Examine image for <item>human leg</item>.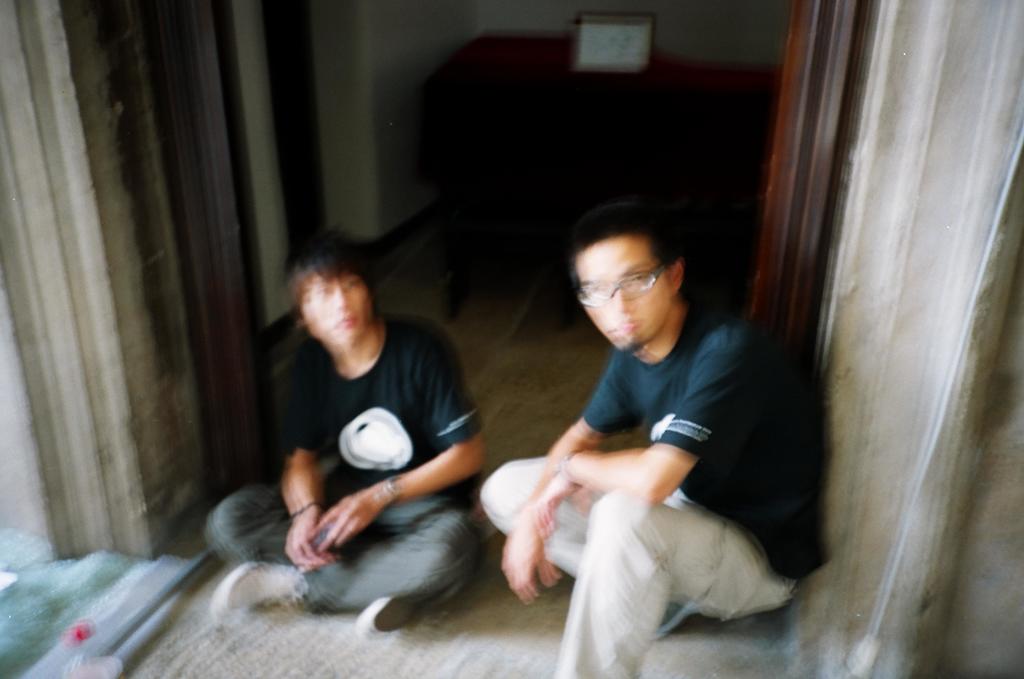
Examination result: [x1=482, y1=460, x2=792, y2=678].
